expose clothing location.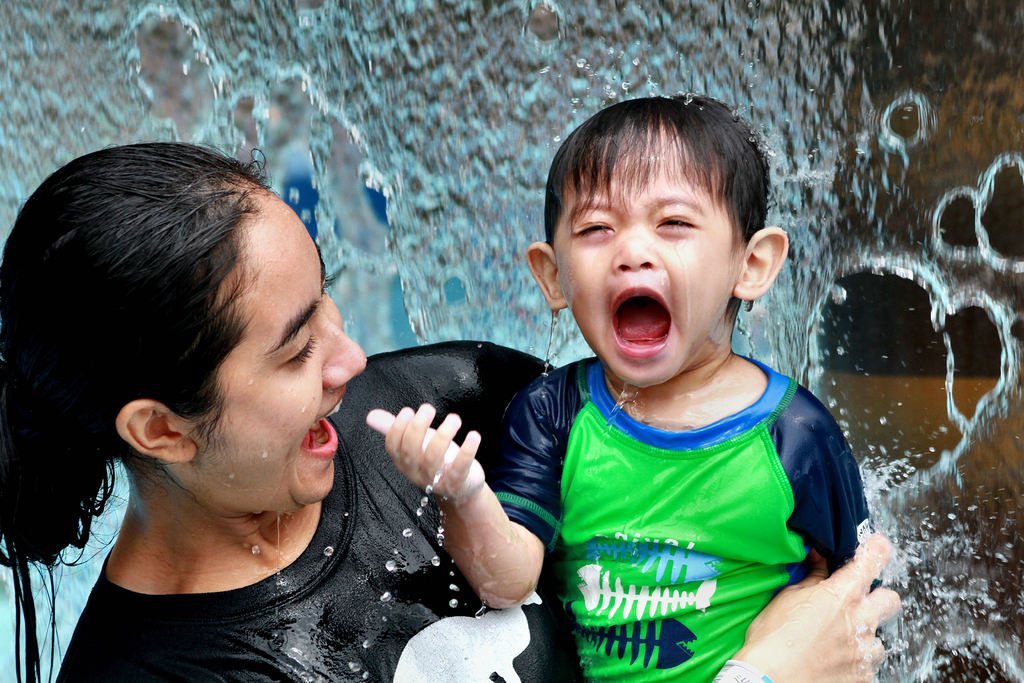
Exposed at 52, 338, 582, 682.
